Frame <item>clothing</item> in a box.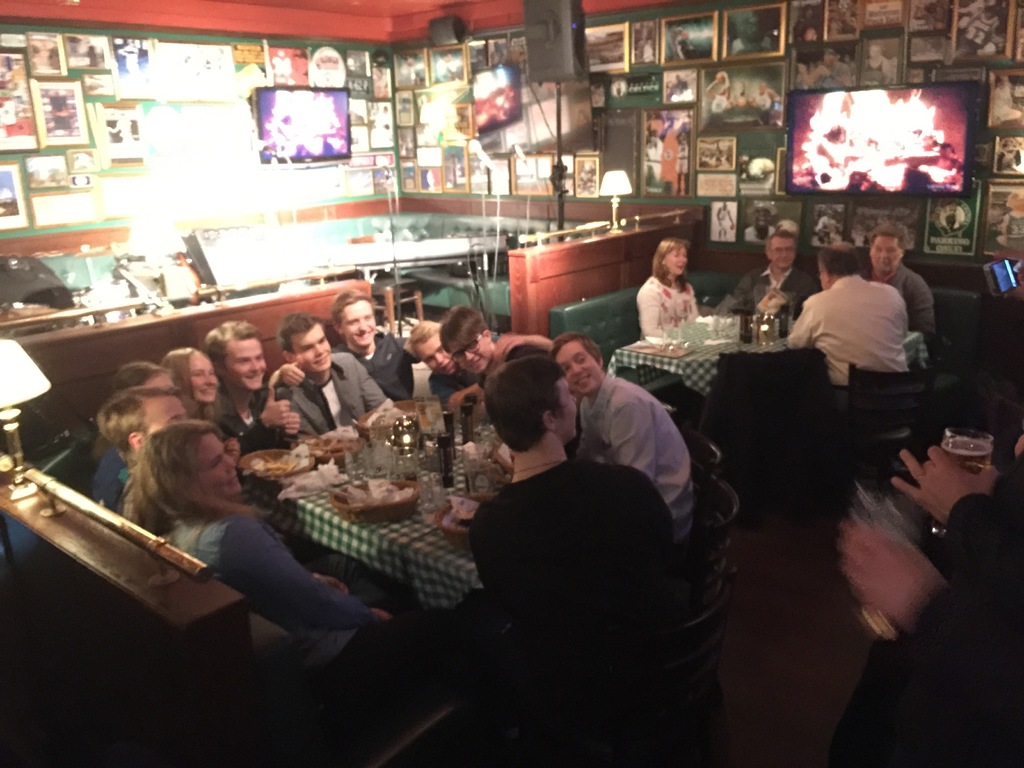
<bbox>335, 324, 412, 402</bbox>.
